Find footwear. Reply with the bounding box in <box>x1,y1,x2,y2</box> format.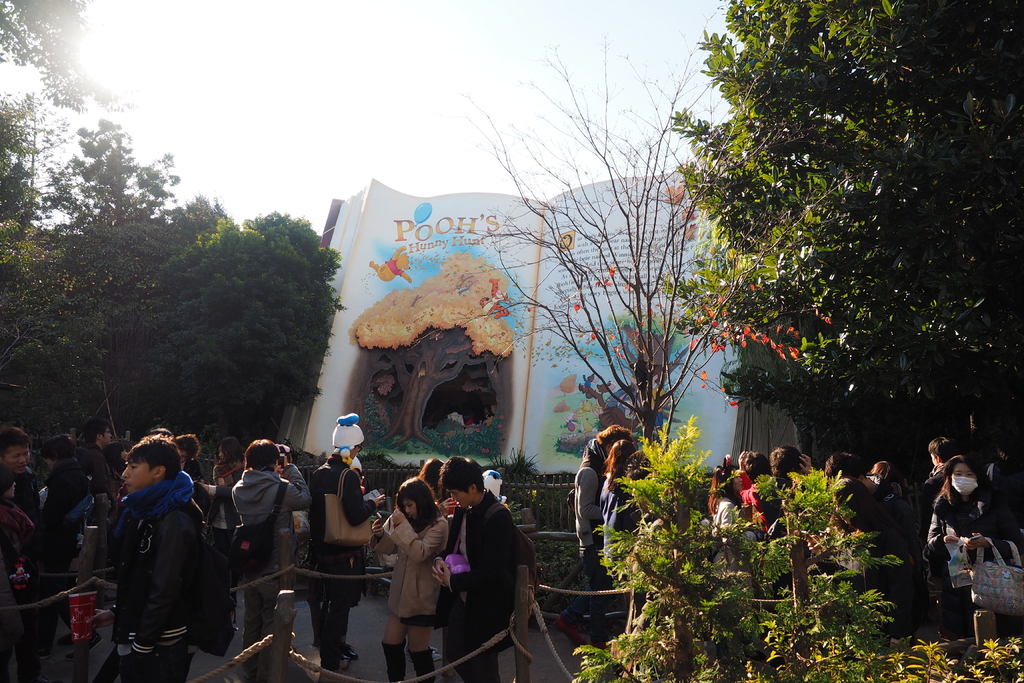
<box>404,639,438,652</box>.
